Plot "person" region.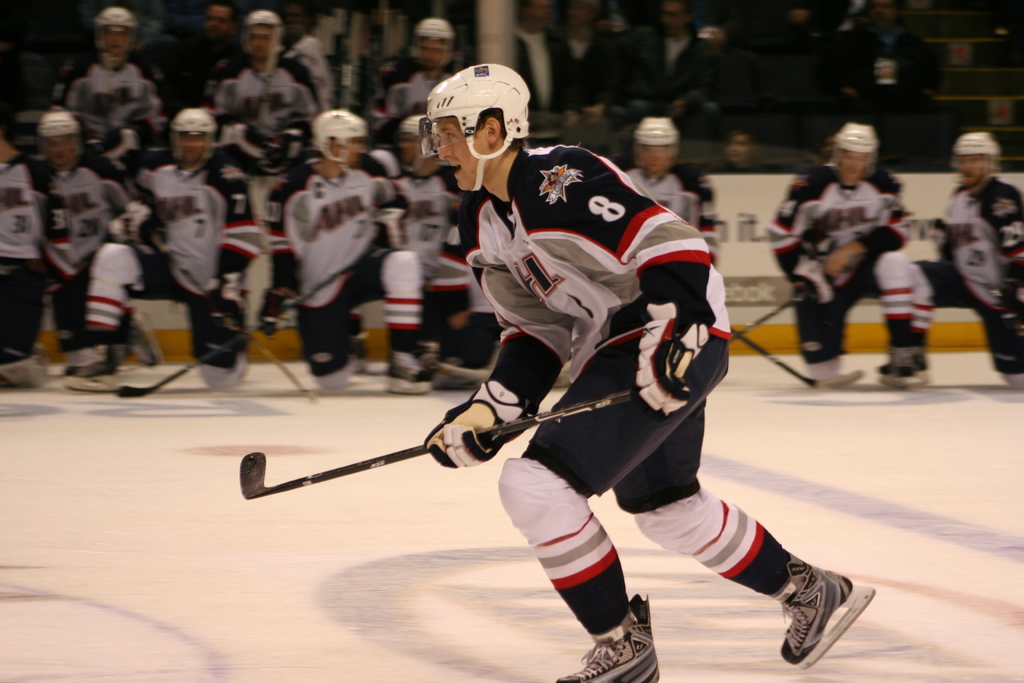
Plotted at 420 60 883 682.
